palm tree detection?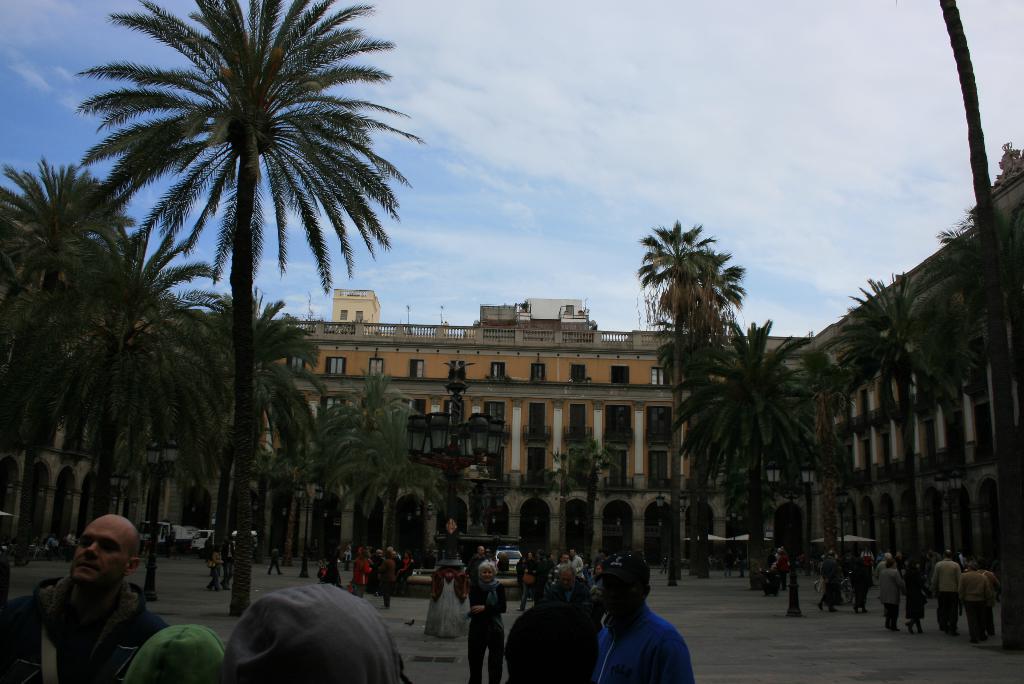
crop(147, 282, 267, 517)
